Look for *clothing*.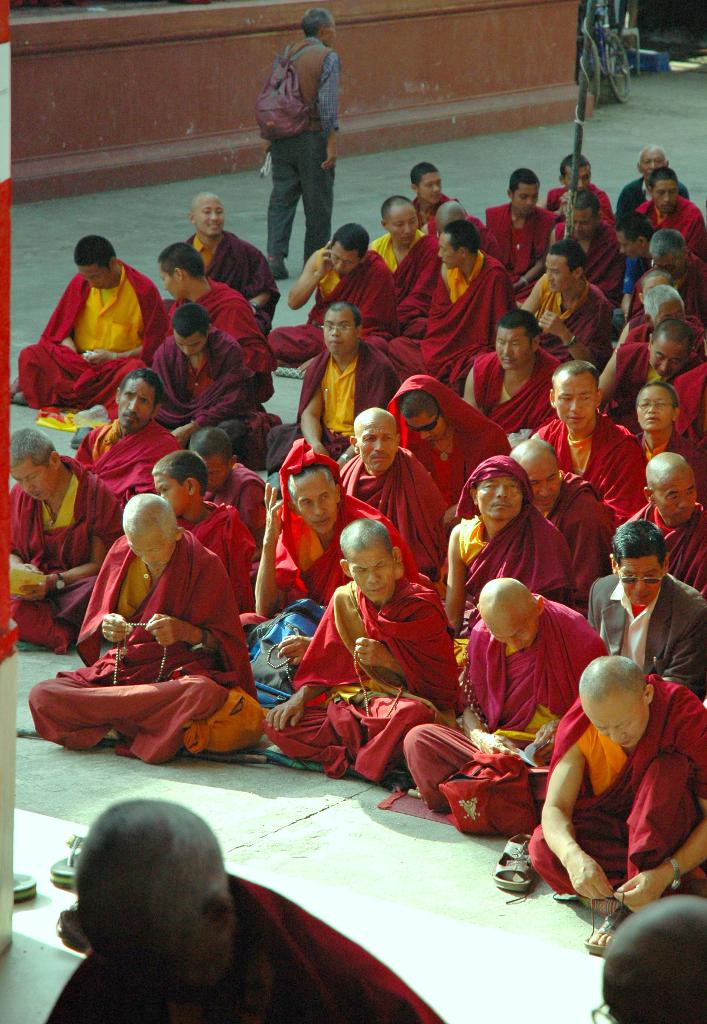
Found: l=617, t=308, r=706, b=351.
